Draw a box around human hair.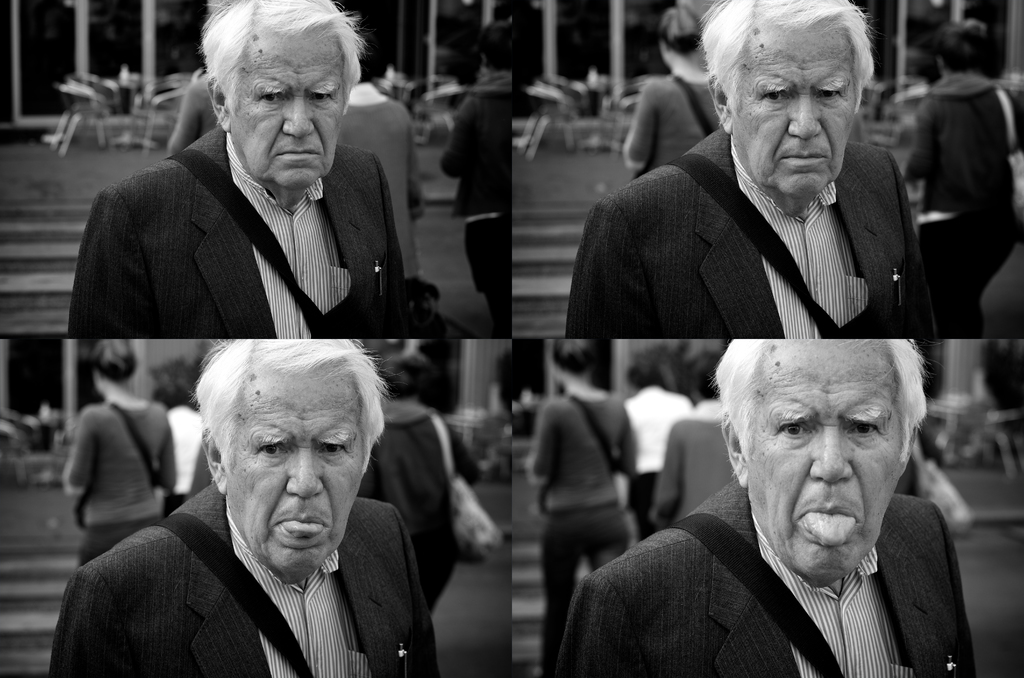
bbox=(711, 337, 929, 463).
